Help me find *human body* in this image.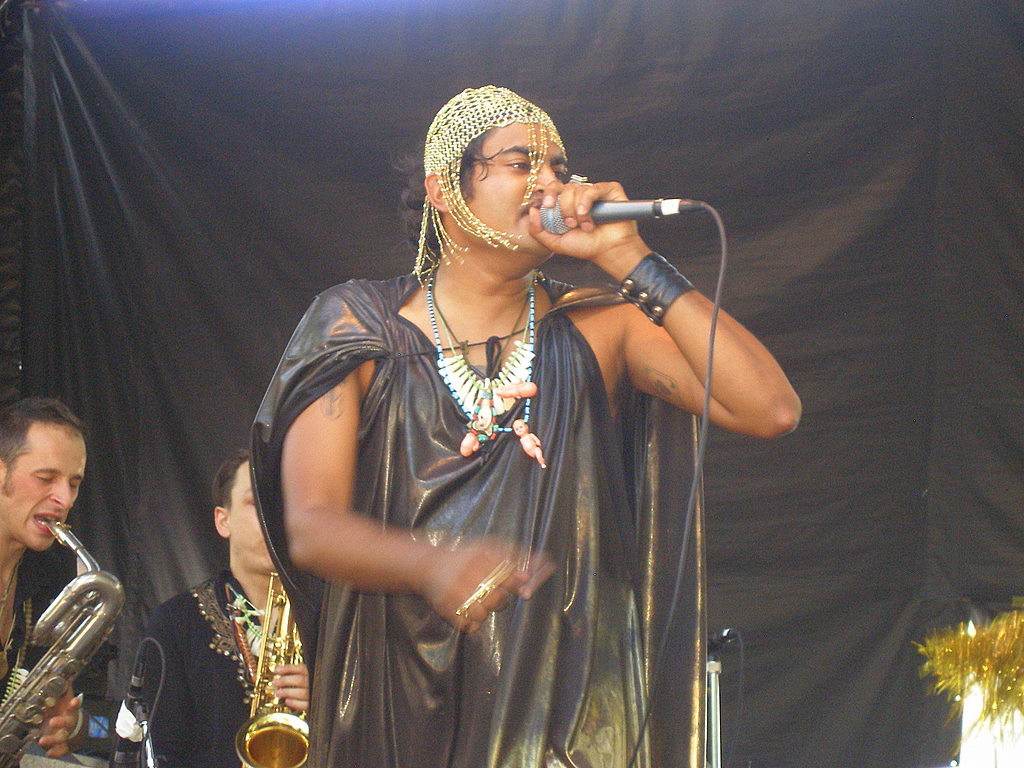
Found it: region(0, 393, 126, 767).
